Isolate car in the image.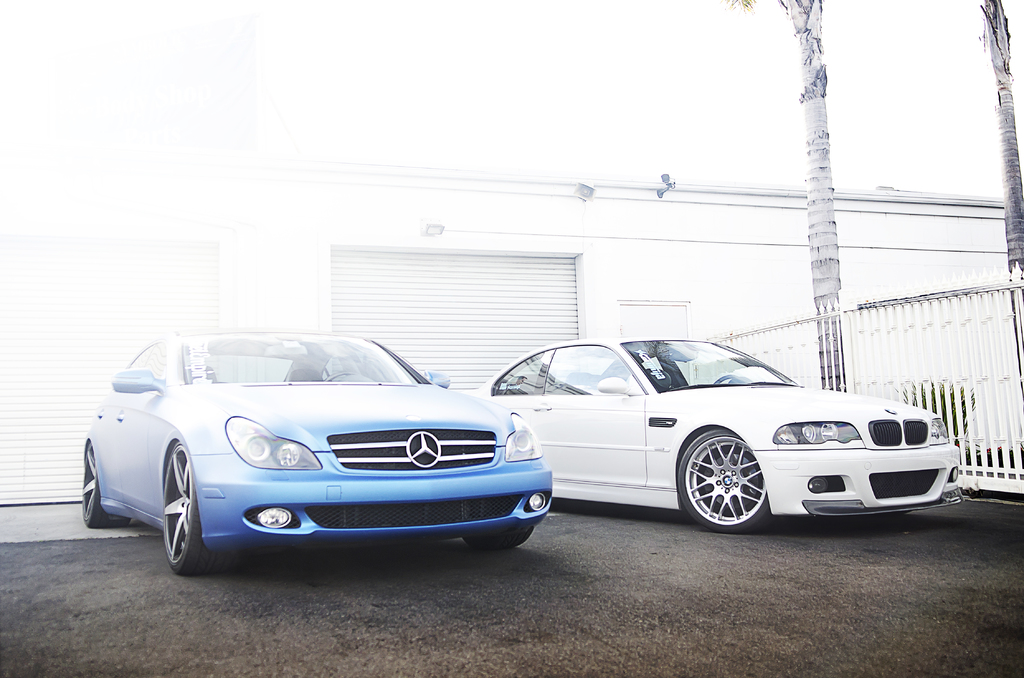
Isolated region: detection(77, 324, 560, 573).
